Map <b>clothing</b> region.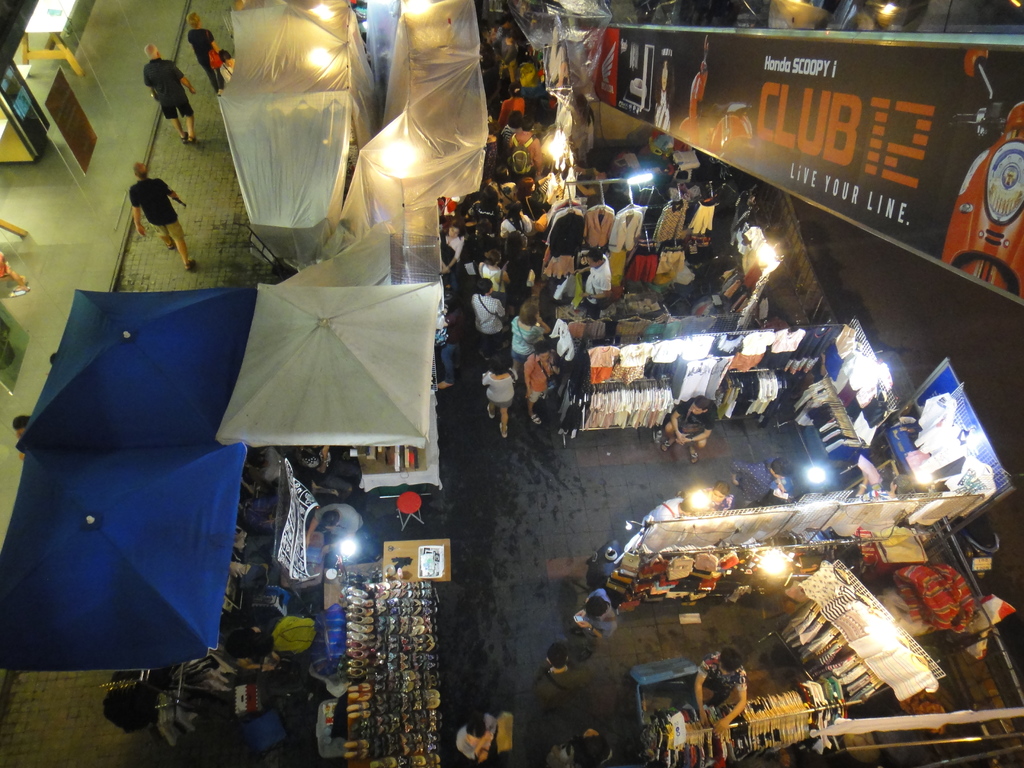
Mapped to left=463, top=714, right=502, bottom=758.
